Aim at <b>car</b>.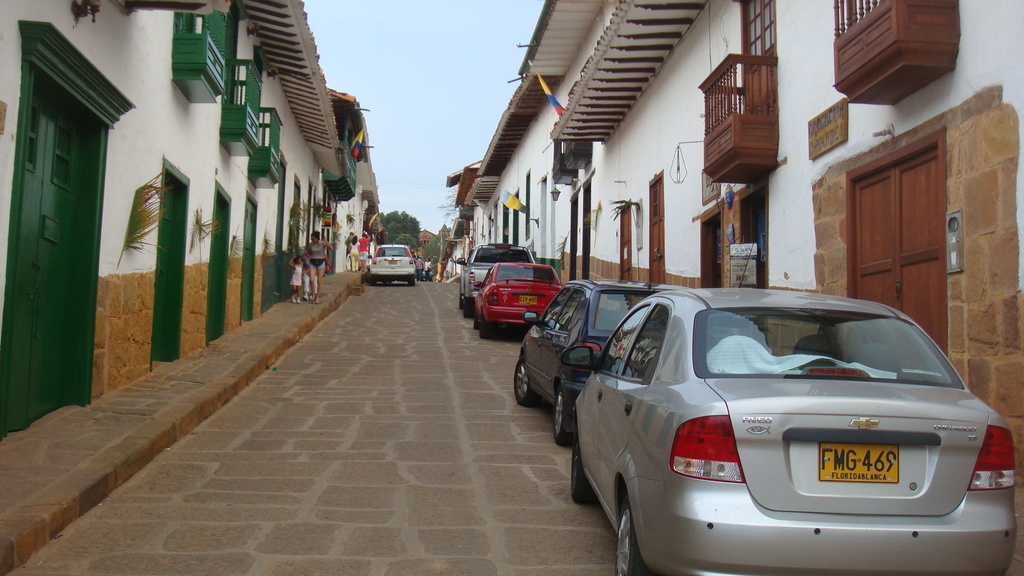
Aimed at (x1=366, y1=242, x2=425, y2=280).
